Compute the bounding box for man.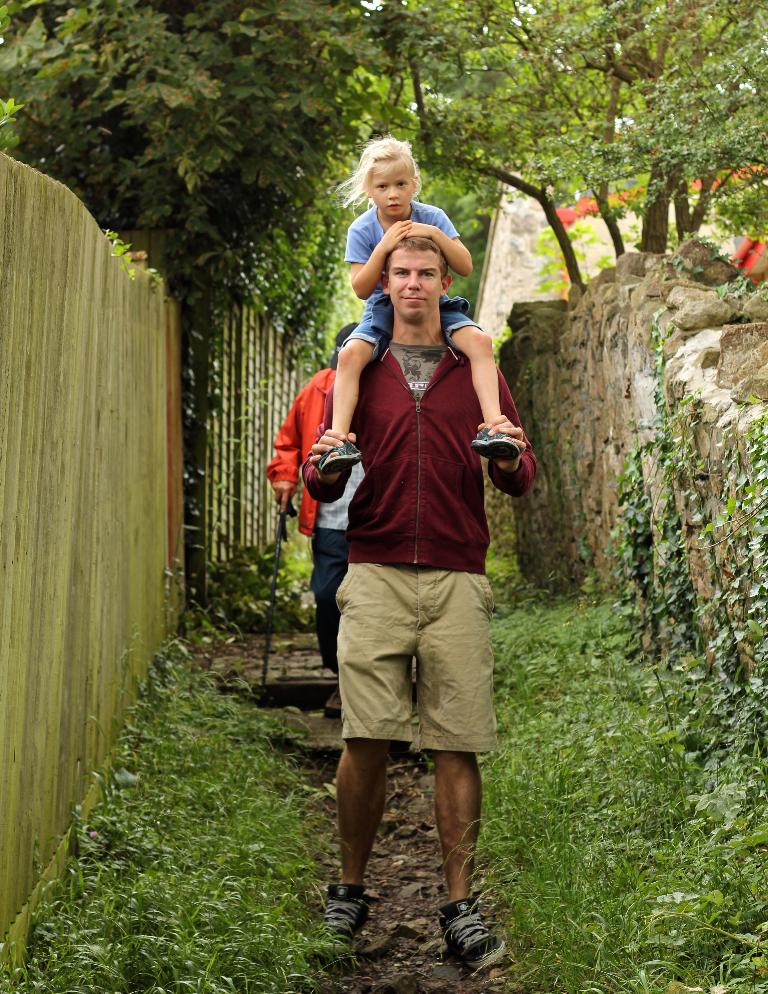
262/310/367/708.
